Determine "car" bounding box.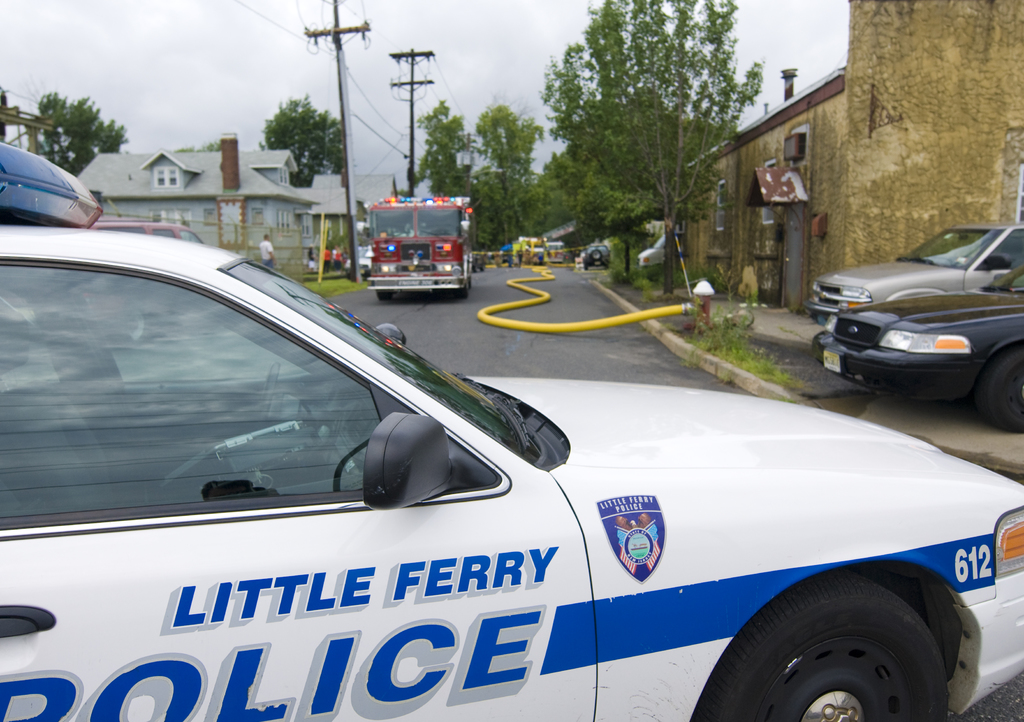
Determined: 582/244/611/270.
